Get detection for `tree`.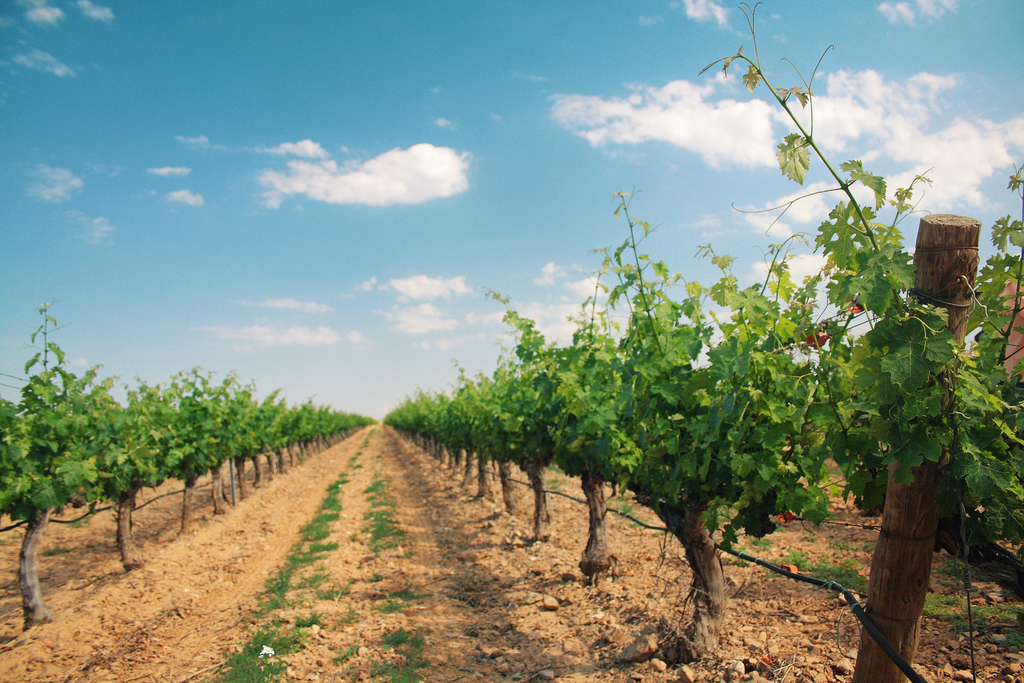
Detection: crop(0, 287, 111, 629).
